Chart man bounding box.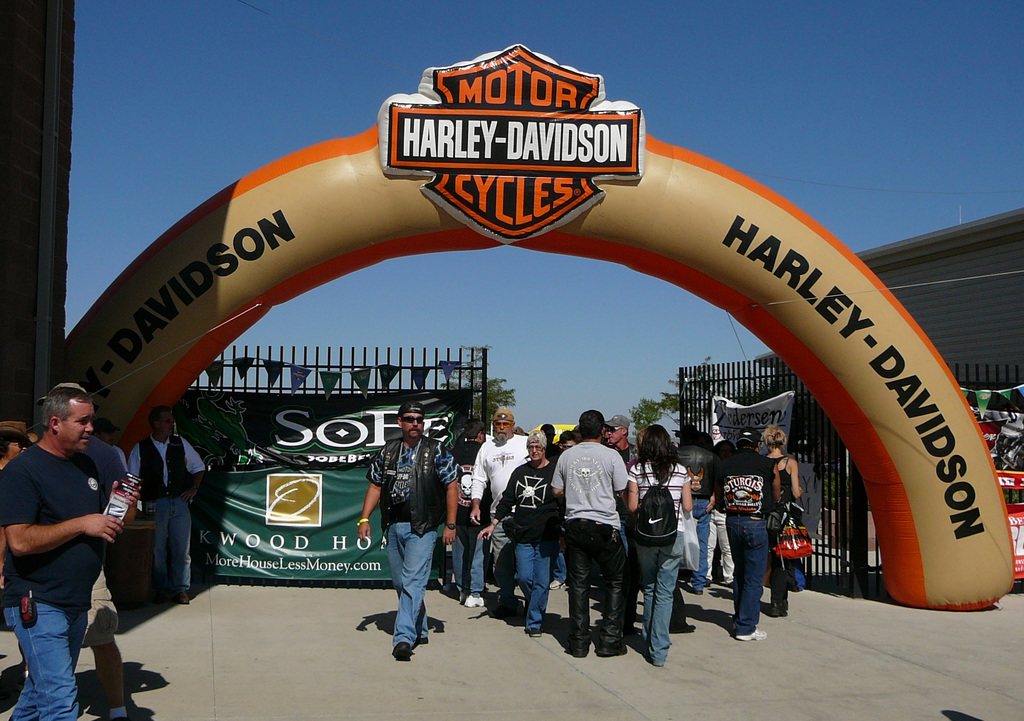
Charted: l=86, t=419, r=126, b=469.
